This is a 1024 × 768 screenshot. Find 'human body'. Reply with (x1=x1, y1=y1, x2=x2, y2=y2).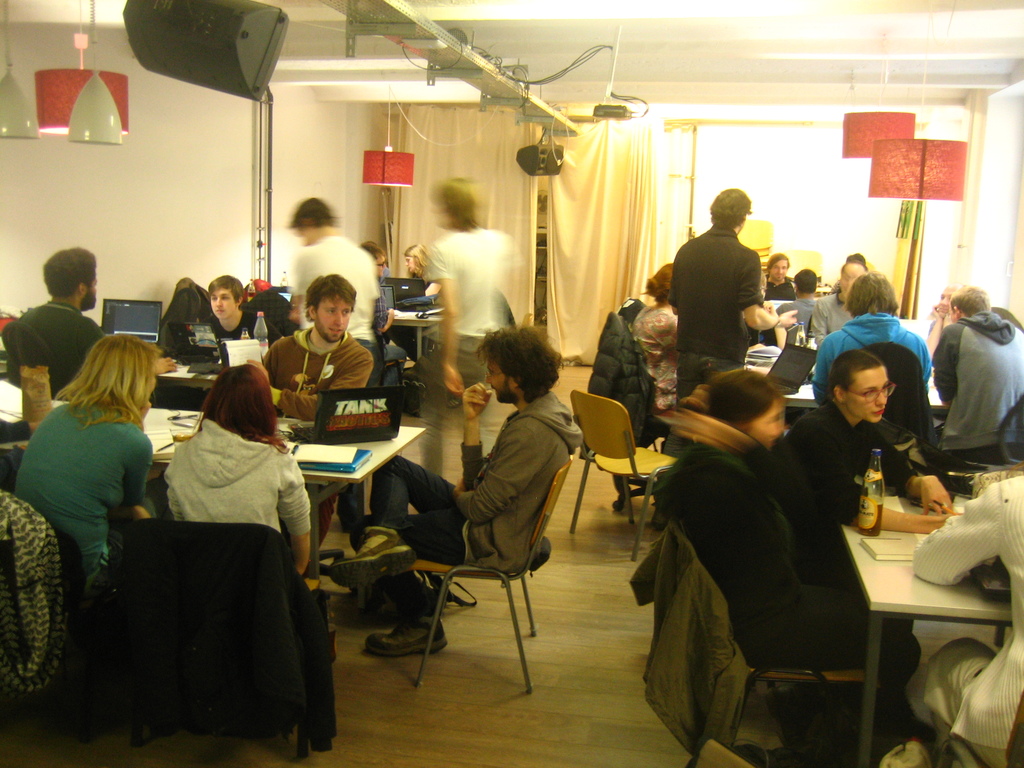
(x1=810, y1=270, x2=927, y2=399).
